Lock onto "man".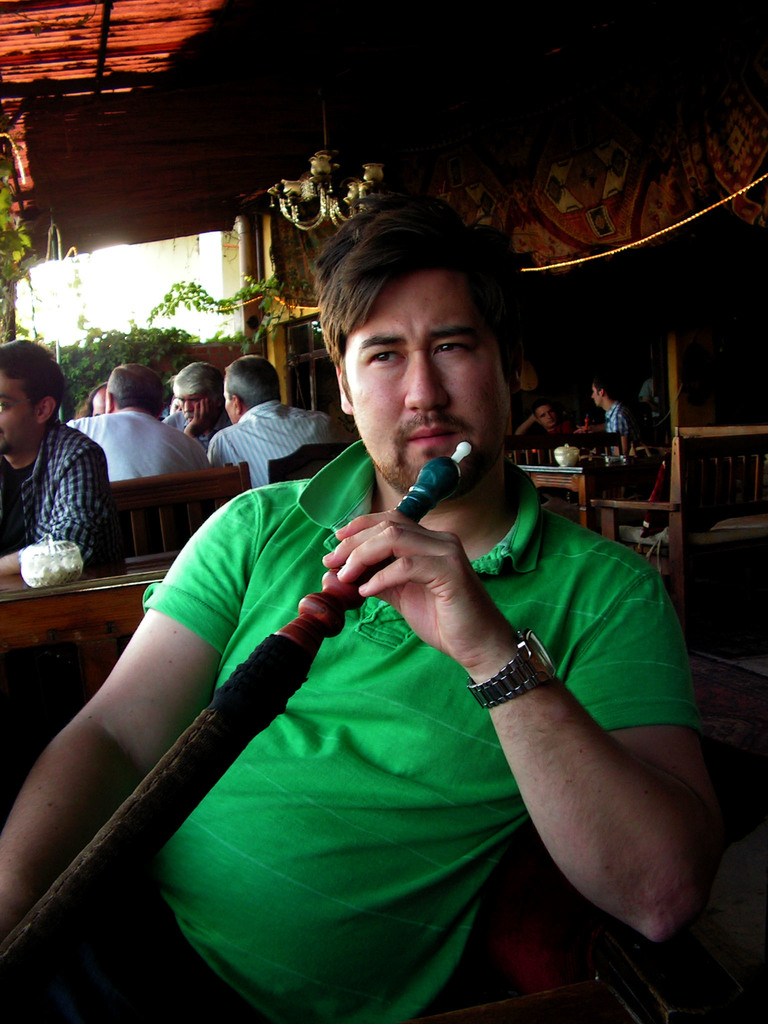
Locked: 63 362 217 488.
